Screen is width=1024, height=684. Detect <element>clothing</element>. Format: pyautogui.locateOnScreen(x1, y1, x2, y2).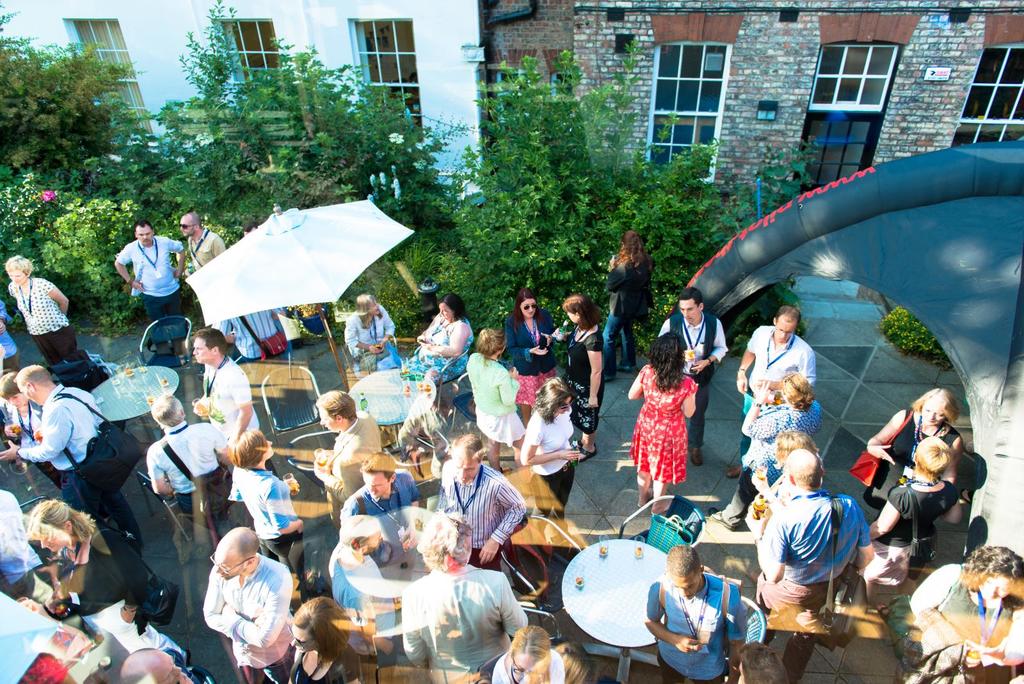
pyautogui.locateOnScreen(205, 552, 296, 683).
